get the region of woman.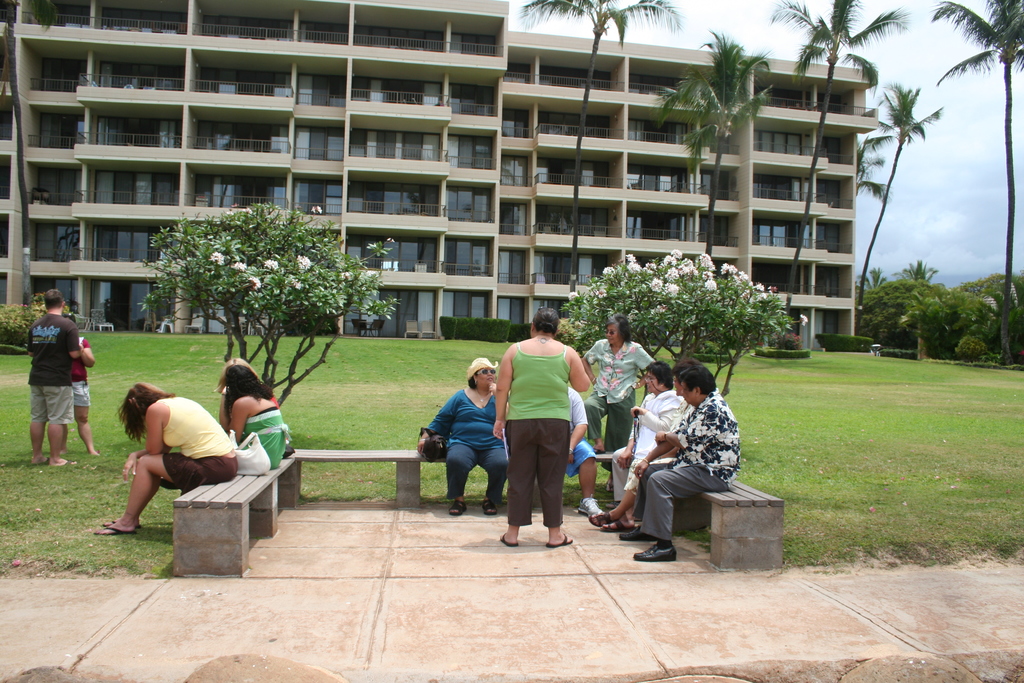
<region>489, 313, 588, 547</region>.
